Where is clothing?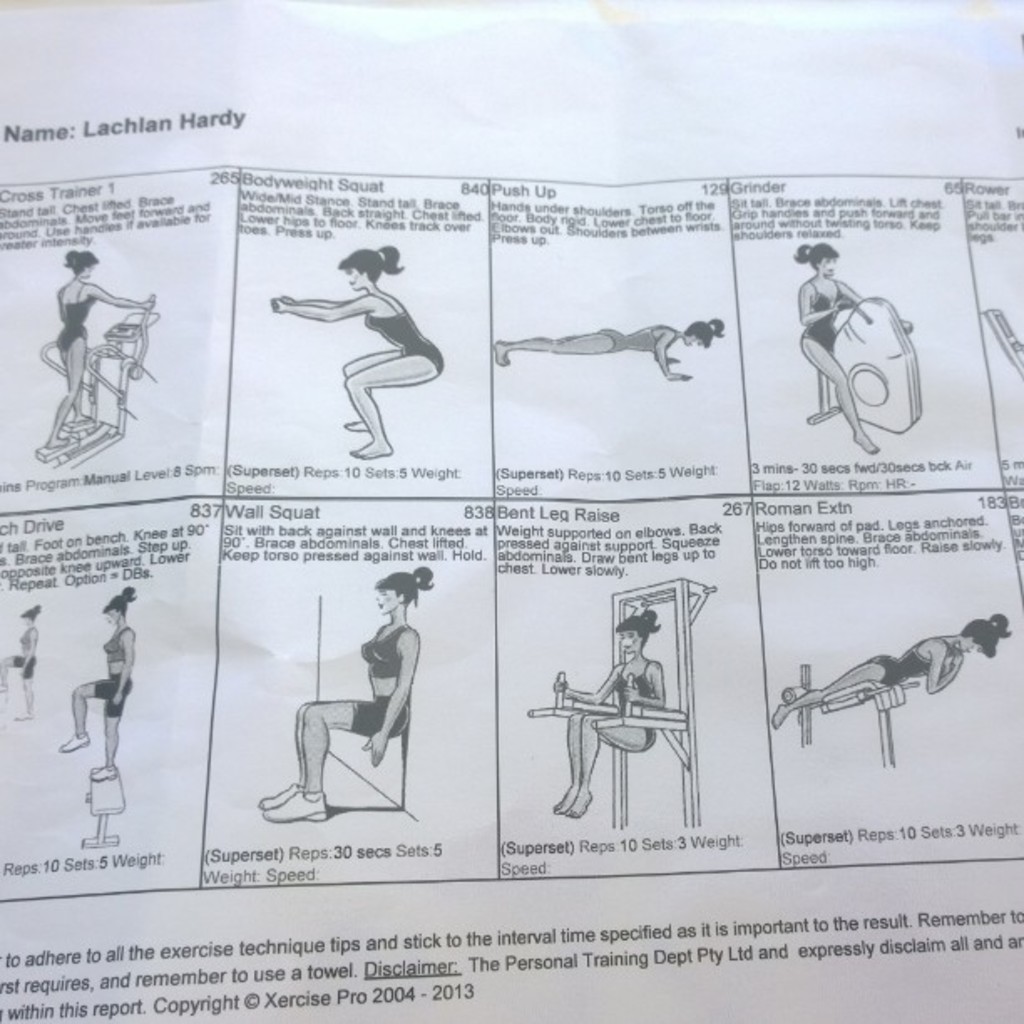
x1=576 y1=323 x2=678 y2=361.
